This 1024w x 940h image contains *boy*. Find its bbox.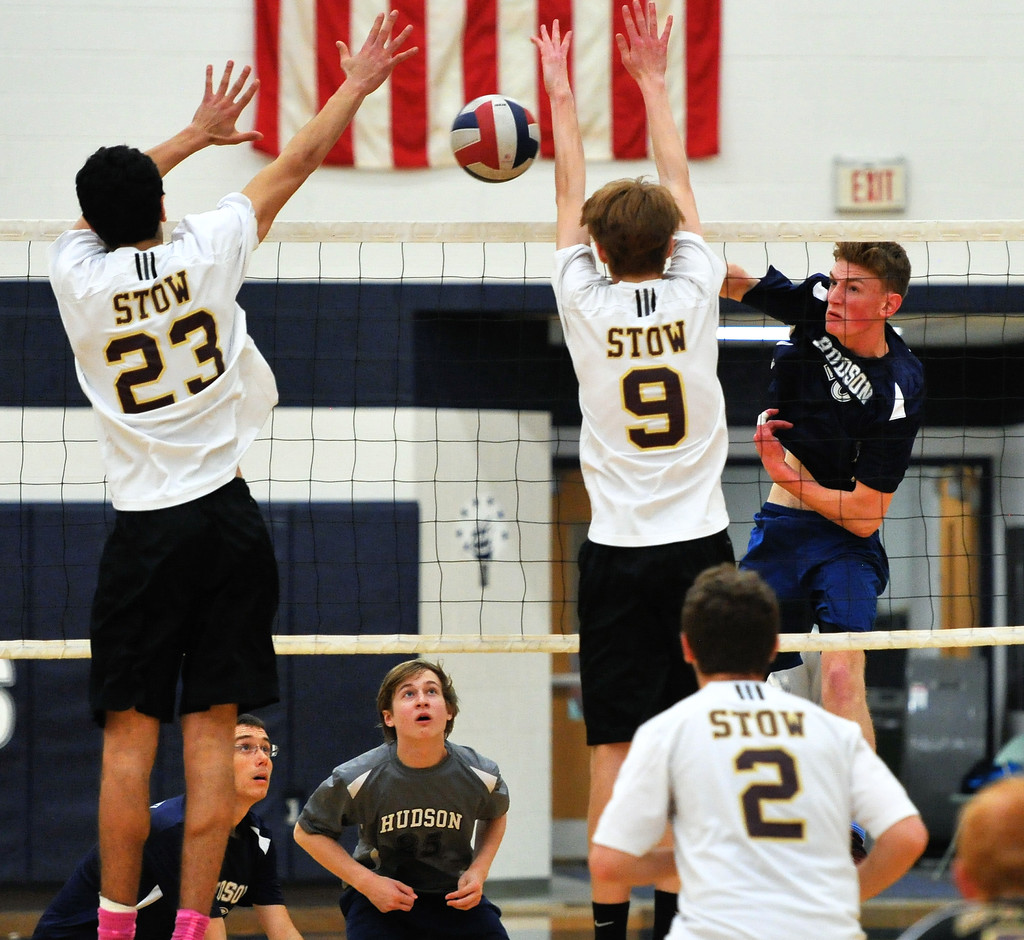
(x1=289, y1=656, x2=508, y2=939).
